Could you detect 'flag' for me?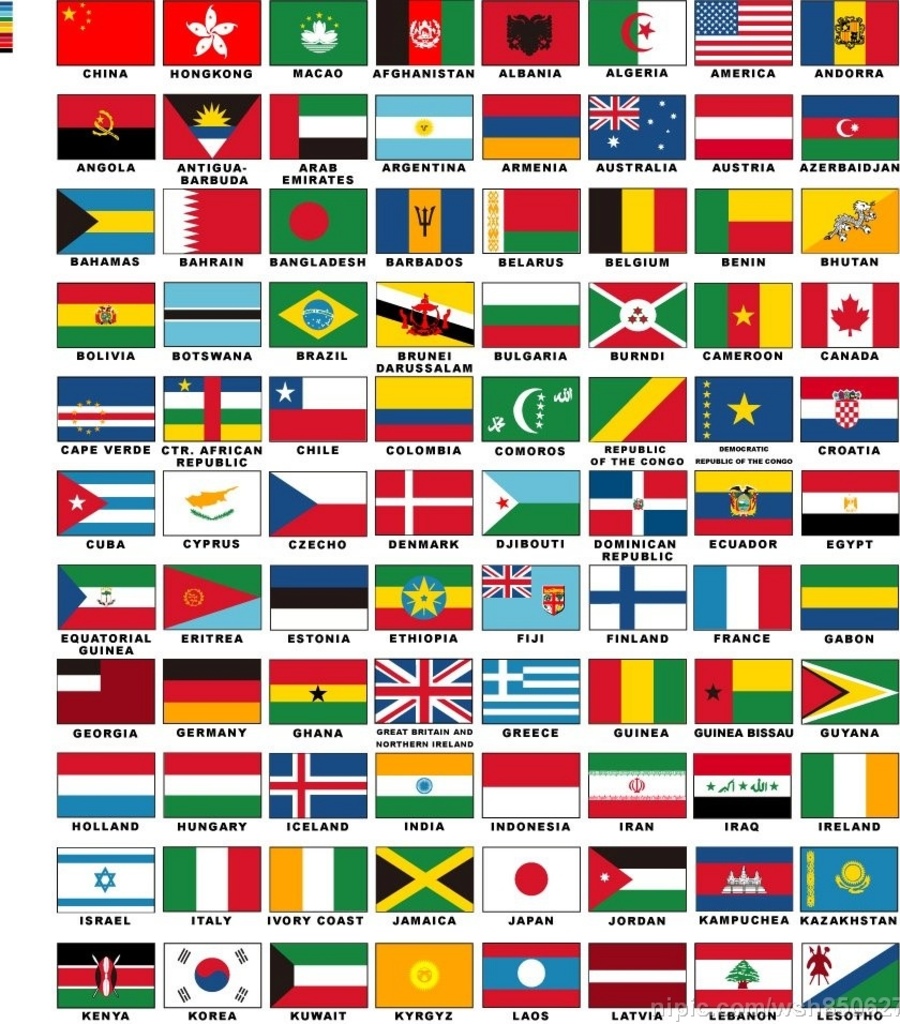
Detection result: (left=272, top=567, right=372, bottom=628).
